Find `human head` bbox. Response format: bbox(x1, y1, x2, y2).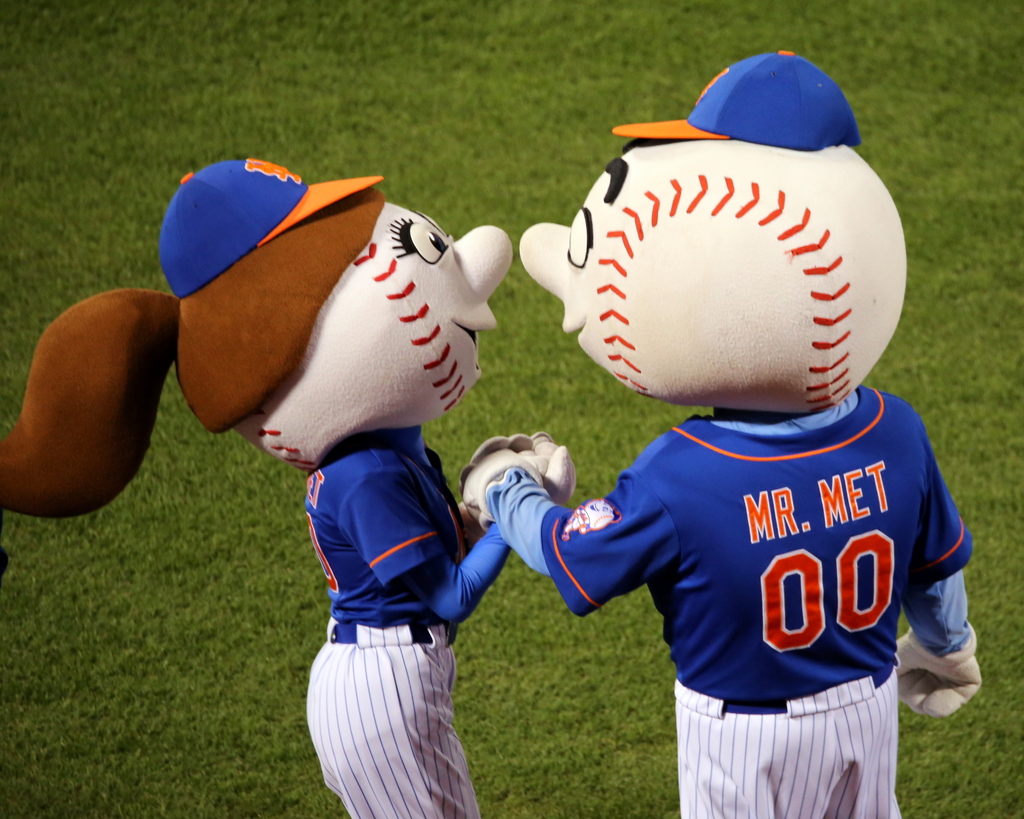
bbox(176, 197, 518, 479).
